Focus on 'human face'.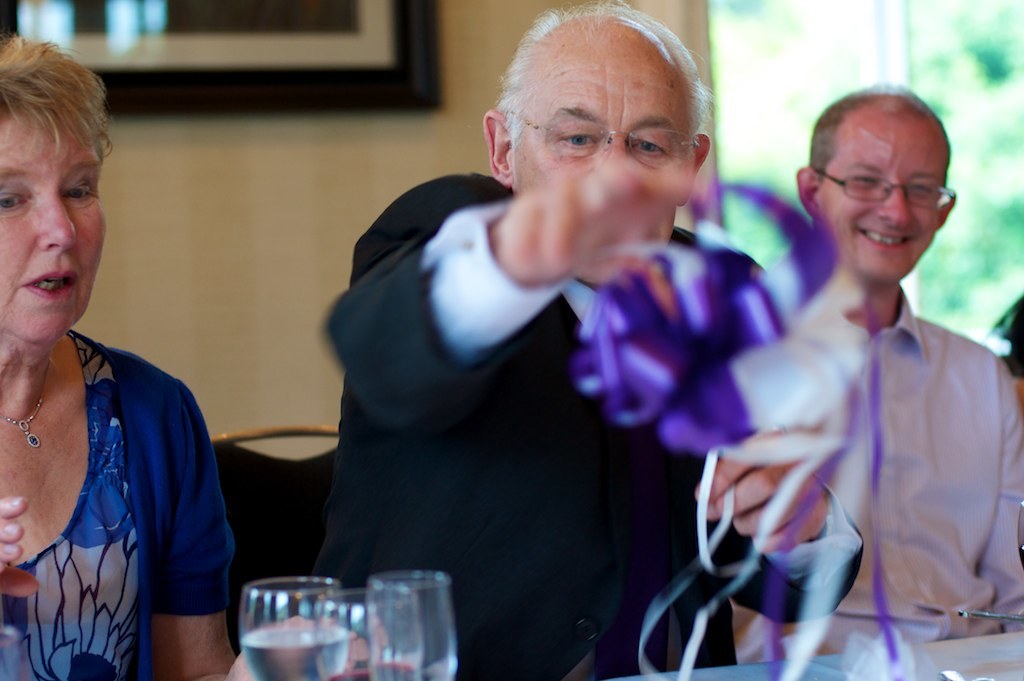
Focused at 0:89:106:338.
